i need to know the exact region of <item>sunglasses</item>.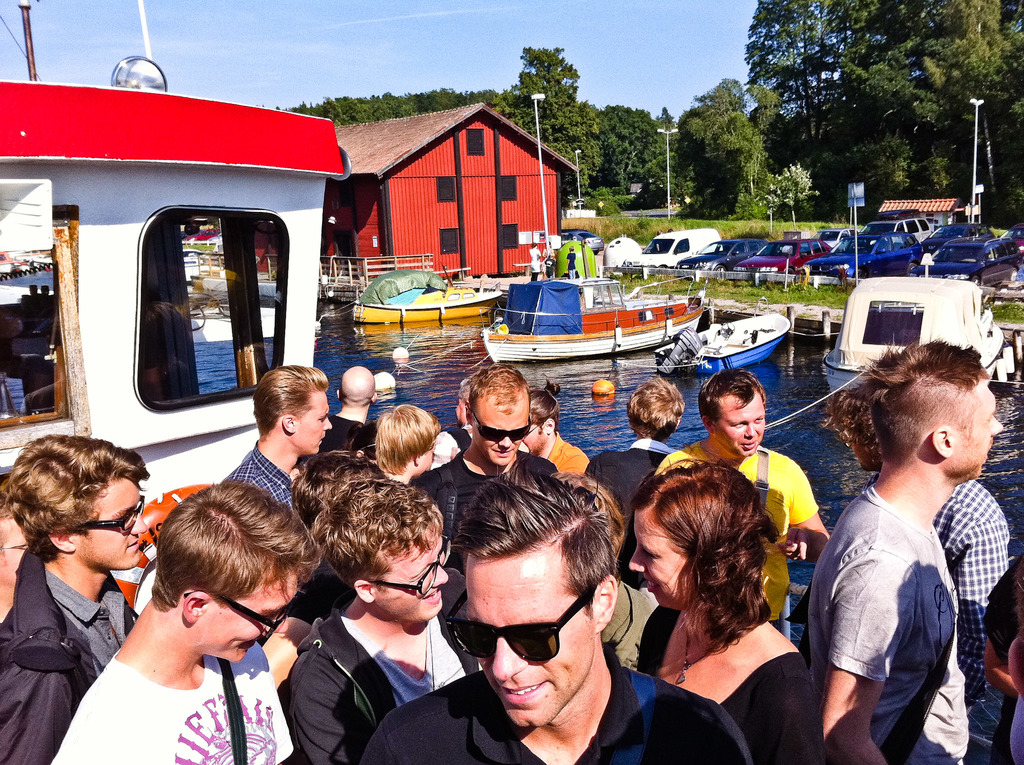
Region: {"x1": 447, "y1": 588, "x2": 593, "y2": 659}.
